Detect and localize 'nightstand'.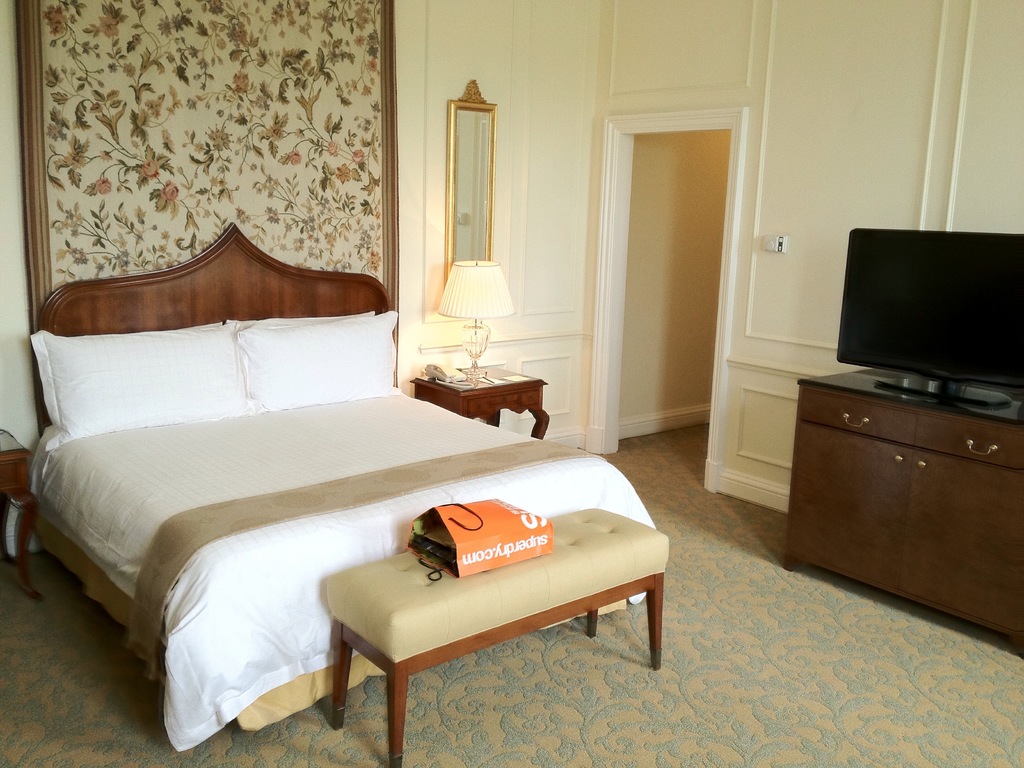
Localized at bbox=[413, 364, 556, 438].
